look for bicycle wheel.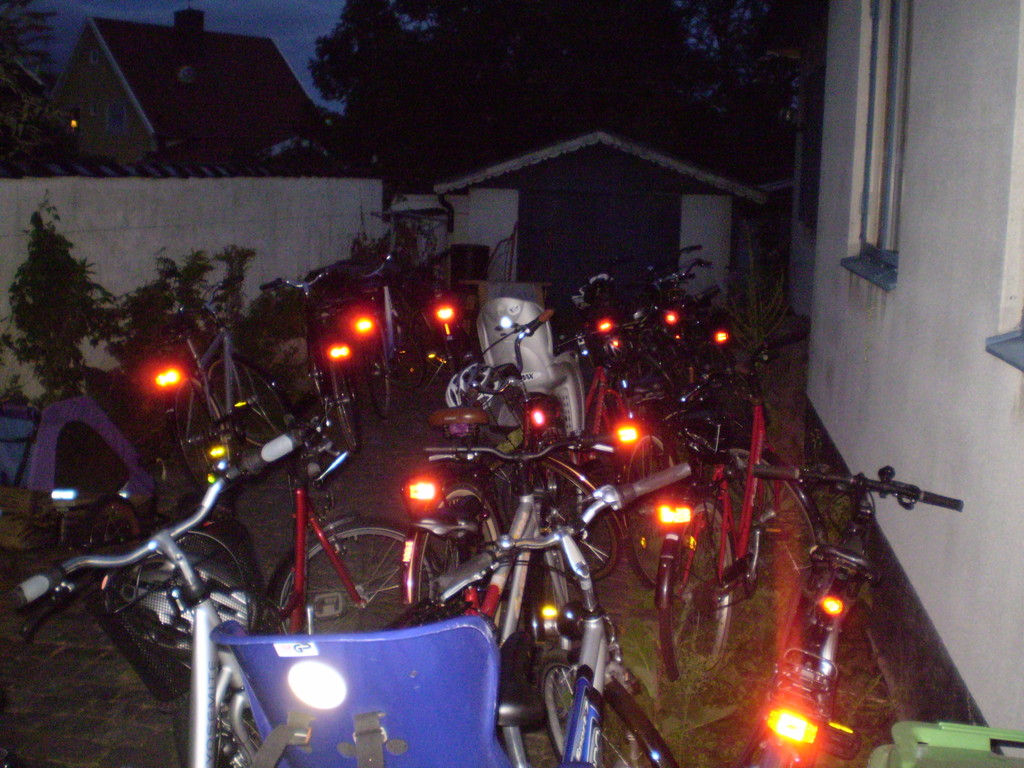
Found: bbox=(728, 450, 815, 596).
